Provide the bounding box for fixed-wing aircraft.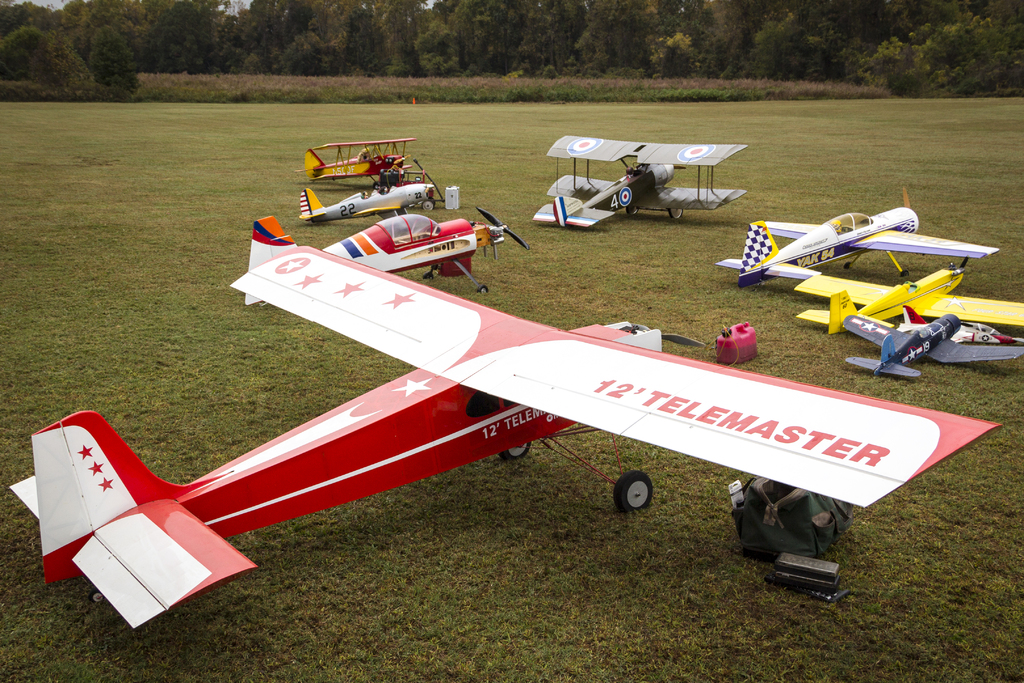
rect(536, 129, 756, 228).
